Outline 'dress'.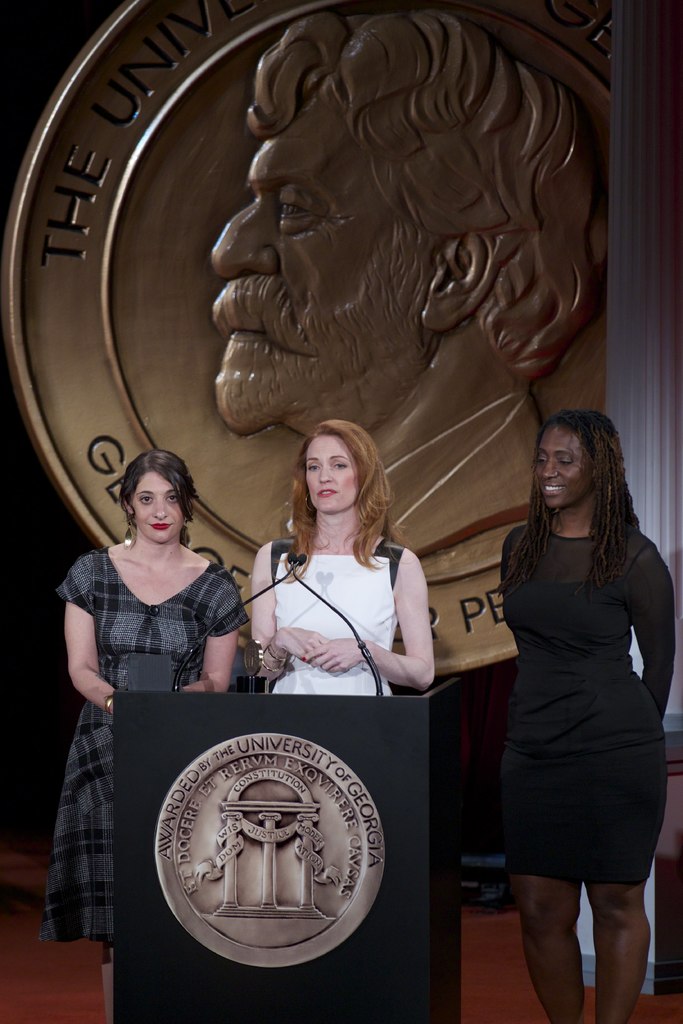
Outline: select_region(36, 543, 255, 947).
